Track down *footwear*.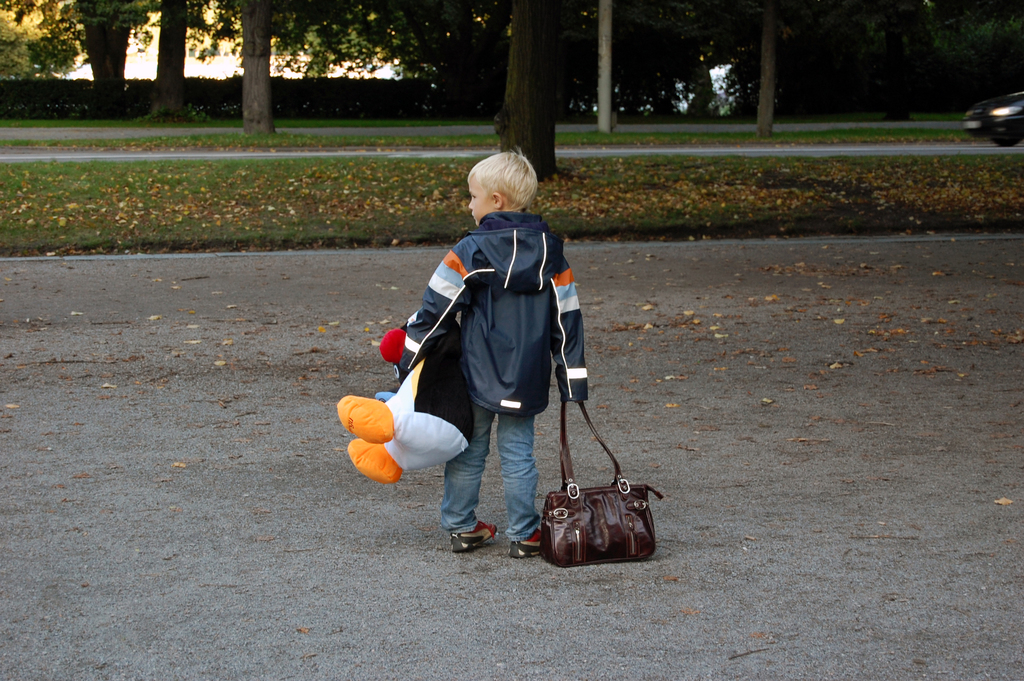
Tracked to box=[430, 493, 493, 557].
